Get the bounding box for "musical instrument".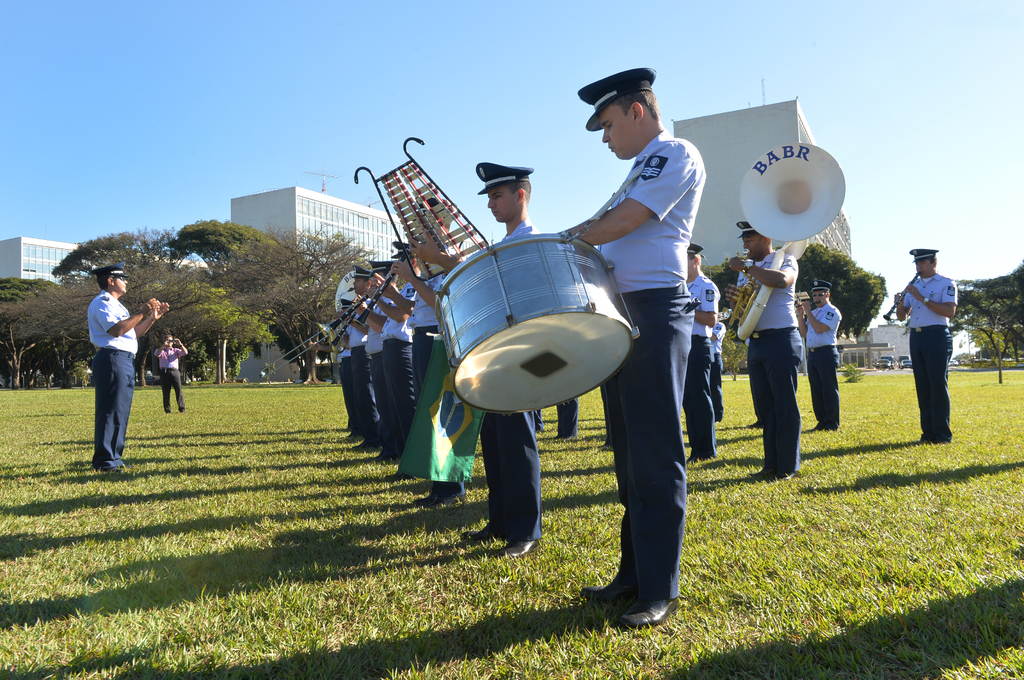
356, 241, 417, 326.
